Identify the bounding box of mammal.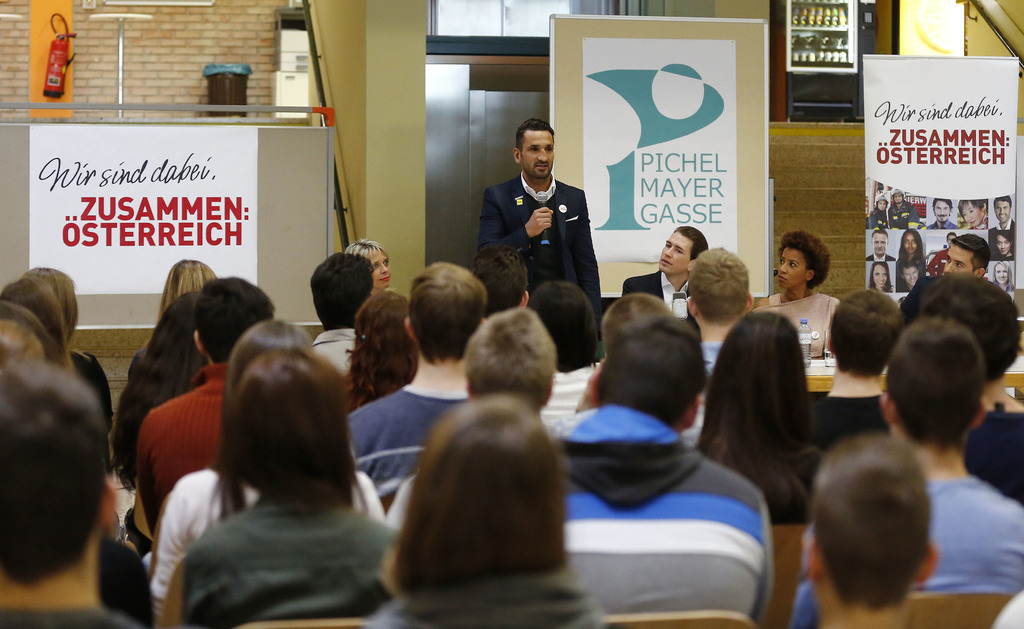
rect(993, 233, 1012, 260).
